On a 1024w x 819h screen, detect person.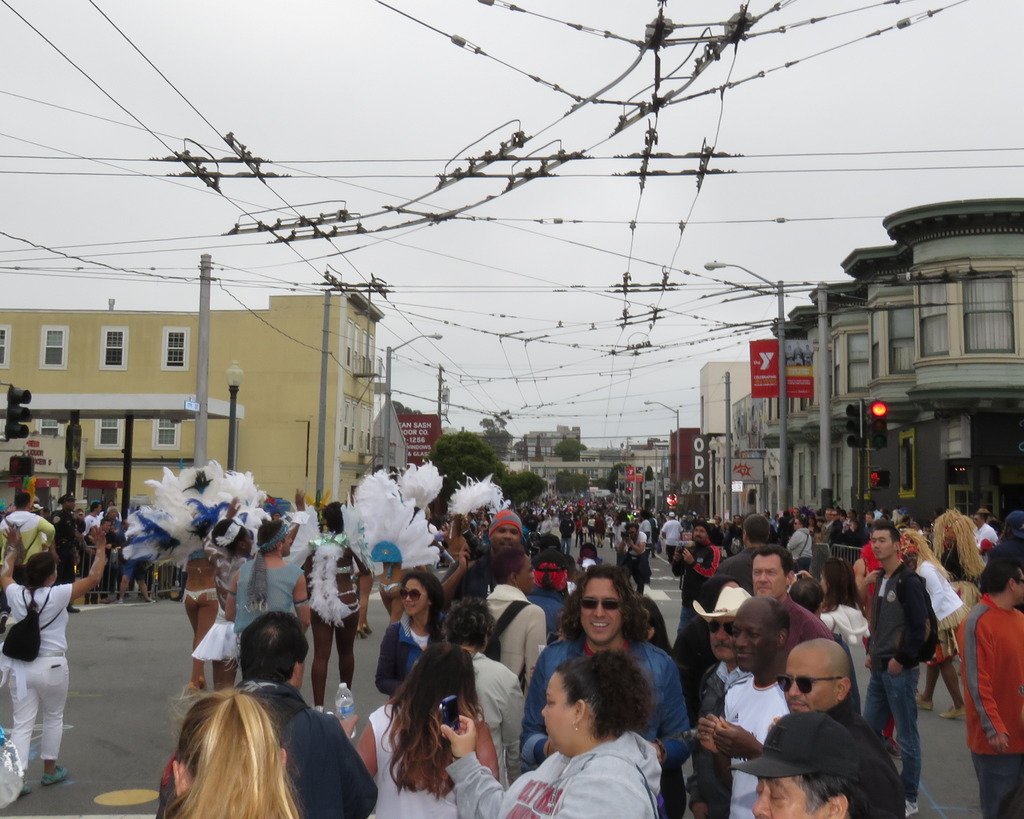
BBox(364, 570, 444, 698).
